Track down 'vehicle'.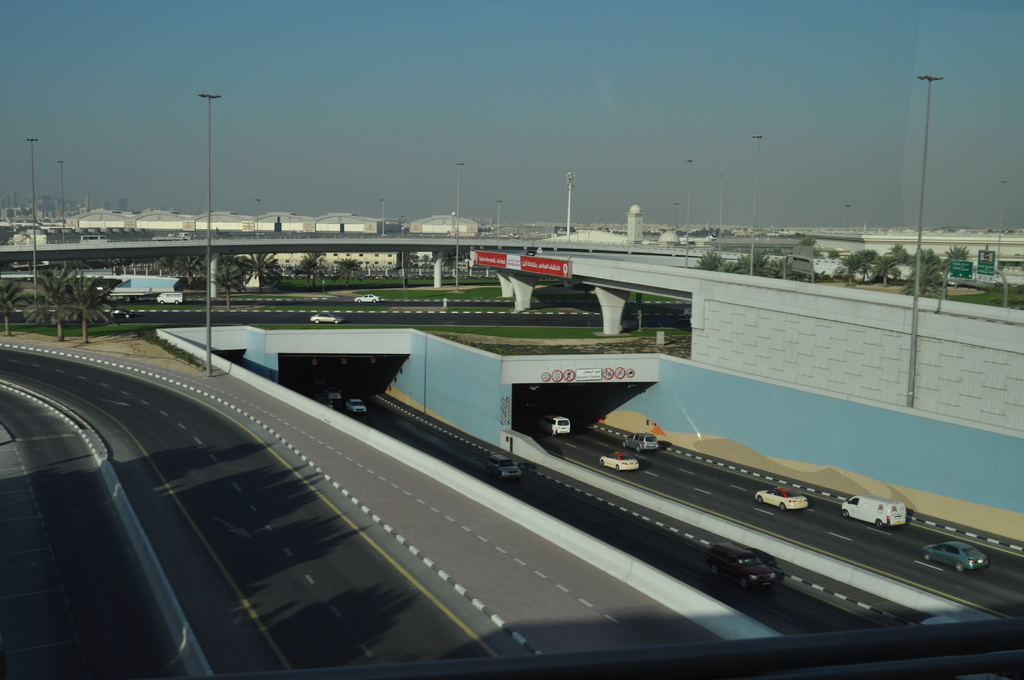
Tracked to bbox=[845, 494, 905, 521].
